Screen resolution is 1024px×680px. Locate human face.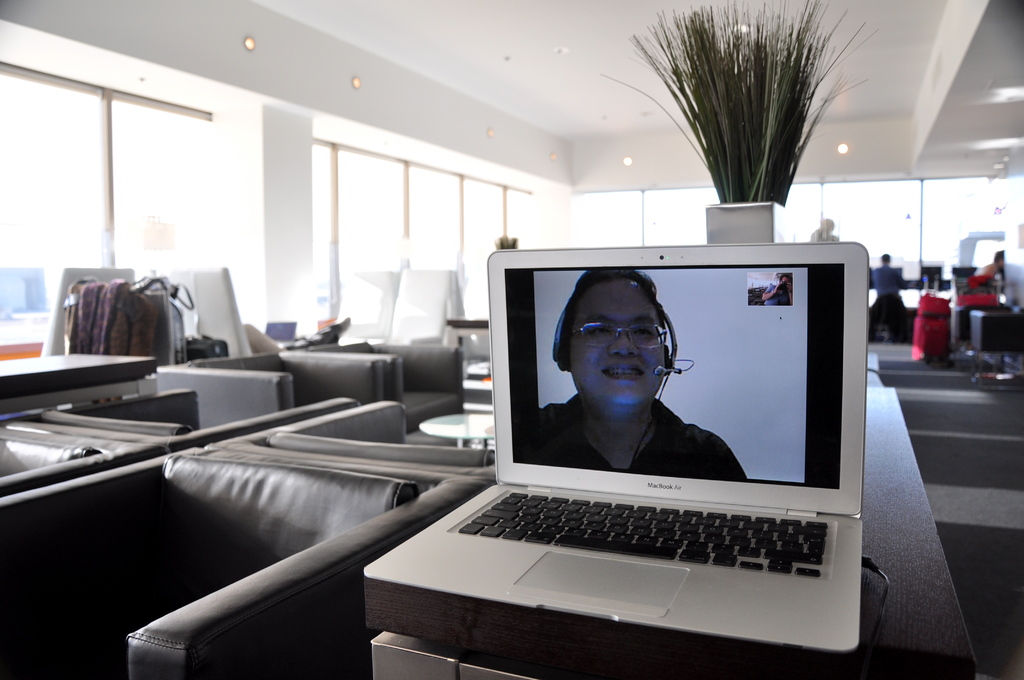
(566, 280, 664, 404).
